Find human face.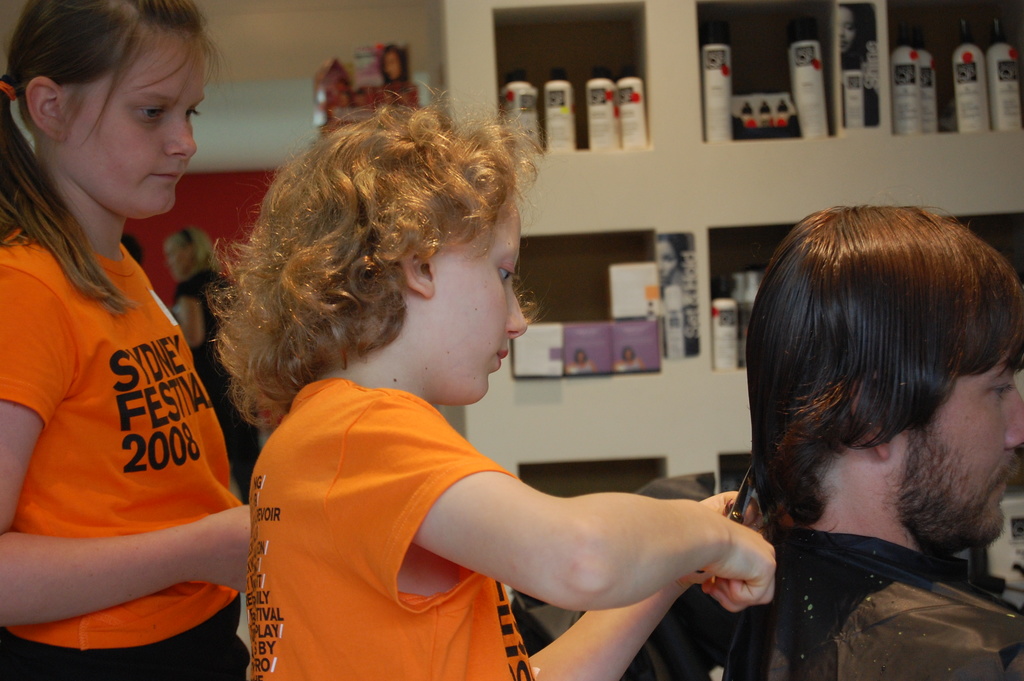
414, 188, 530, 412.
